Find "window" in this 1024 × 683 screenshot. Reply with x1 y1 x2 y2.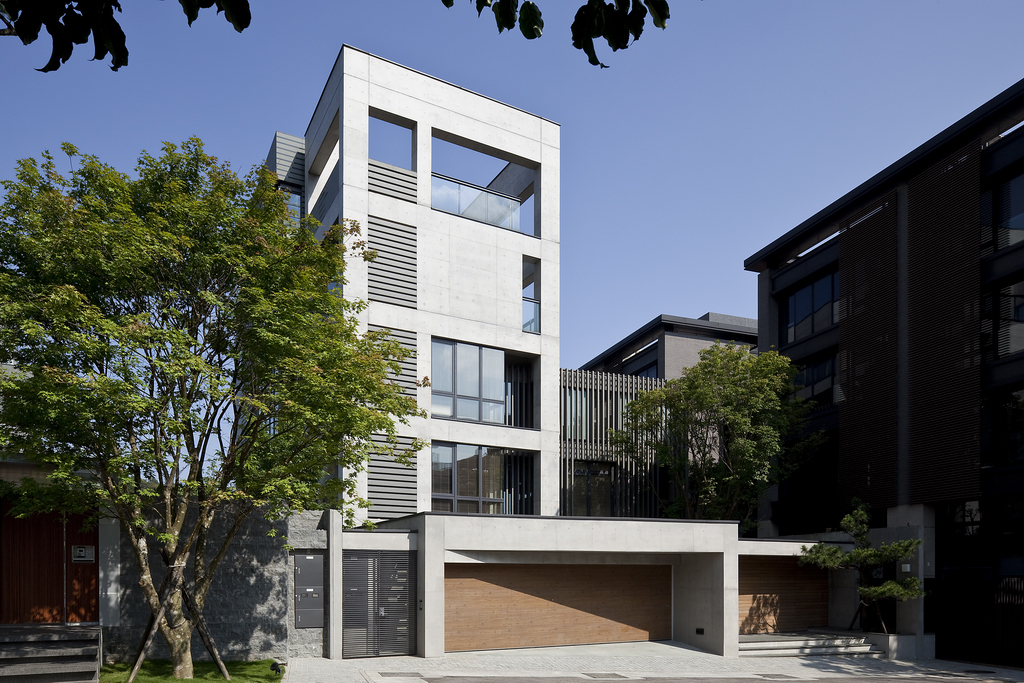
431 439 543 516.
